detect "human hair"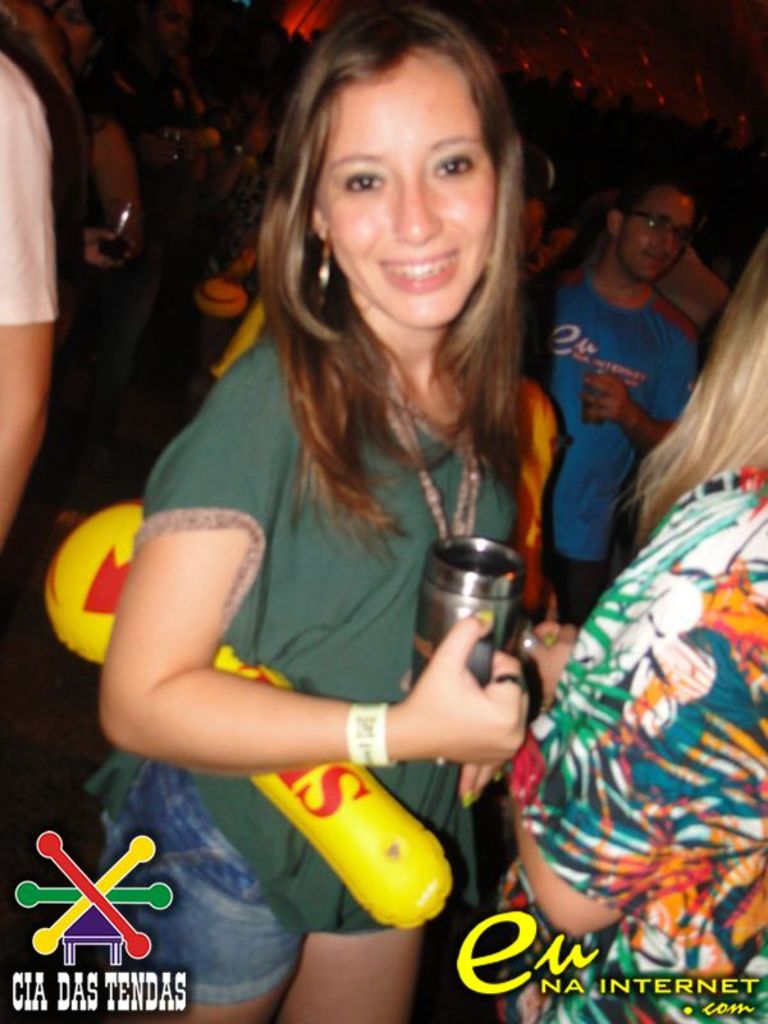
box(259, 28, 554, 554)
